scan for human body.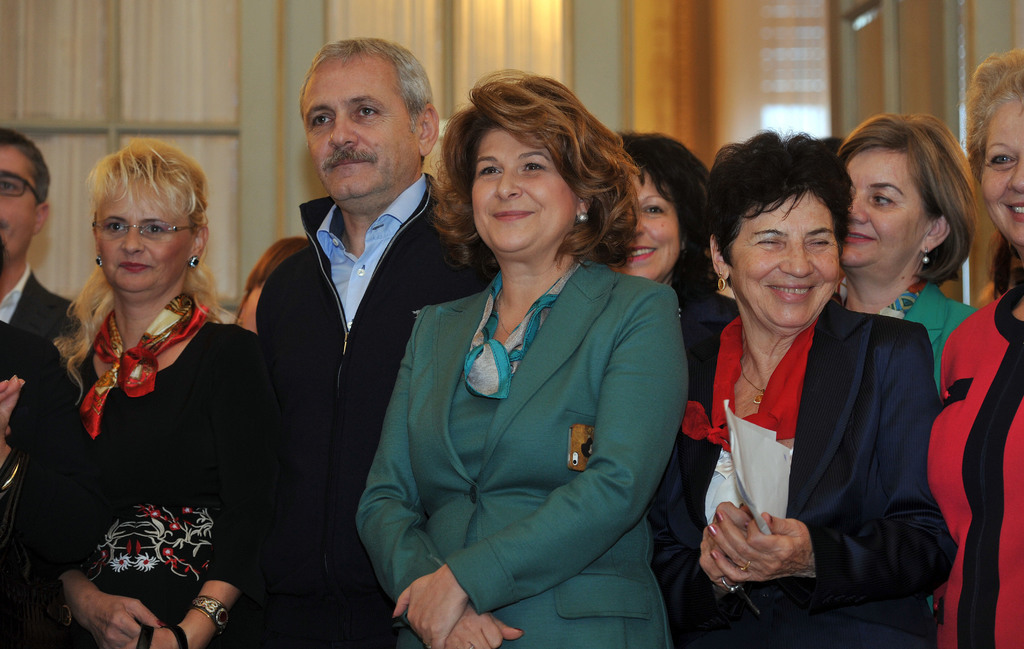
Scan result: x1=919 y1=42 x2=1023 y2=648.
